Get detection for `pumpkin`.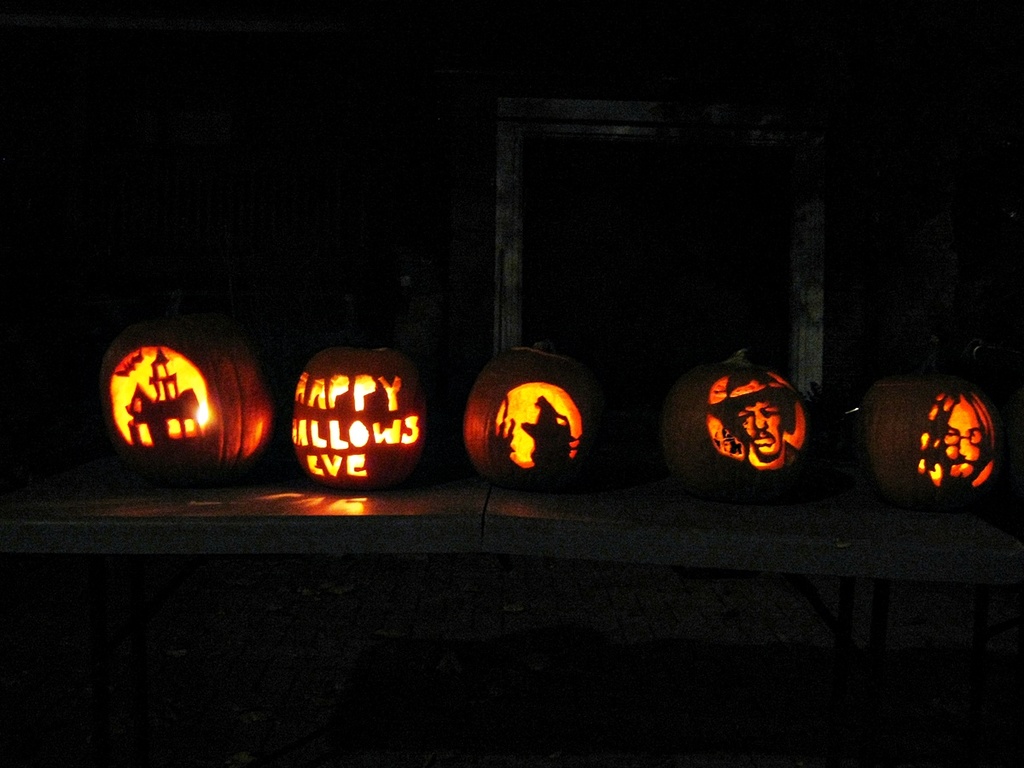
Detection: [663,352,820,502].
